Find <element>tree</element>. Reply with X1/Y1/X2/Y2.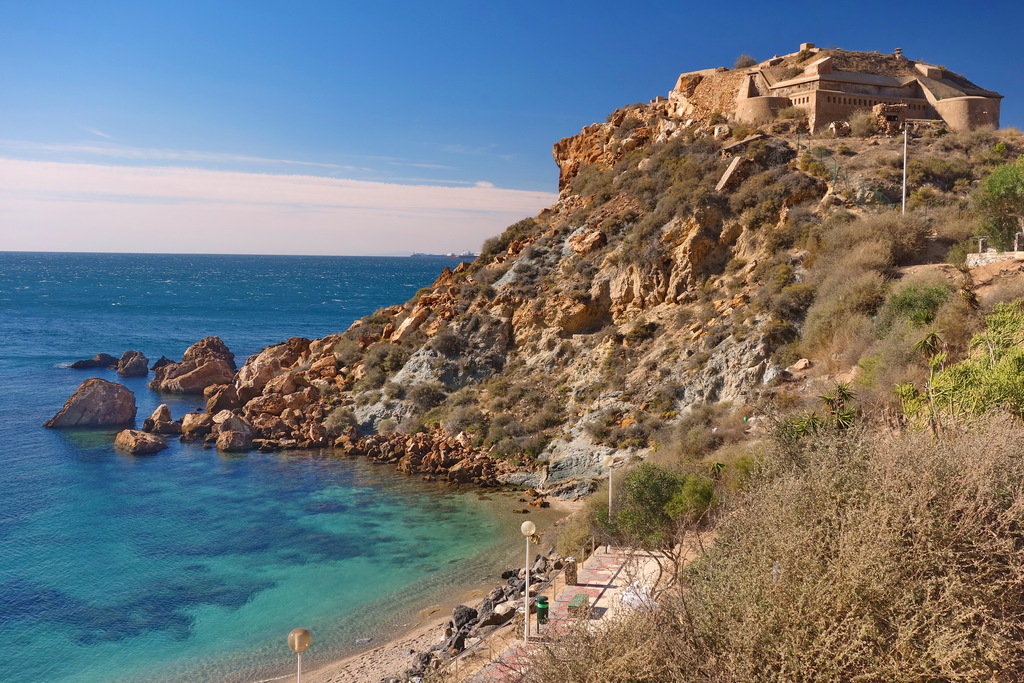
764/407/826/450.
